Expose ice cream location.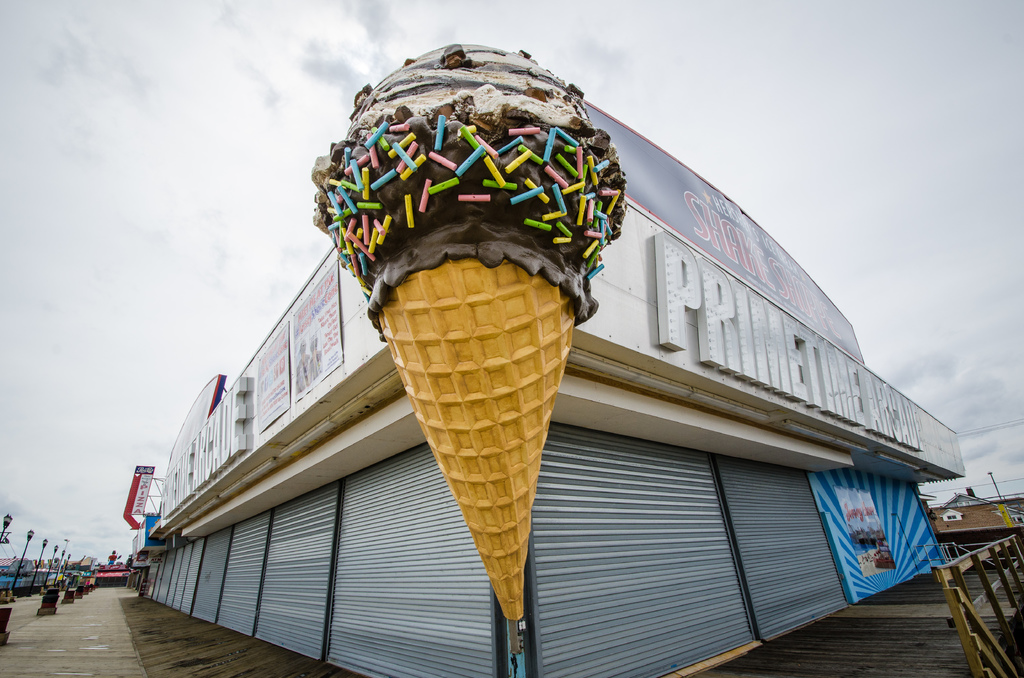
Exposed at pyautogui.locateOnScreen(341, 93, 607, 585).
